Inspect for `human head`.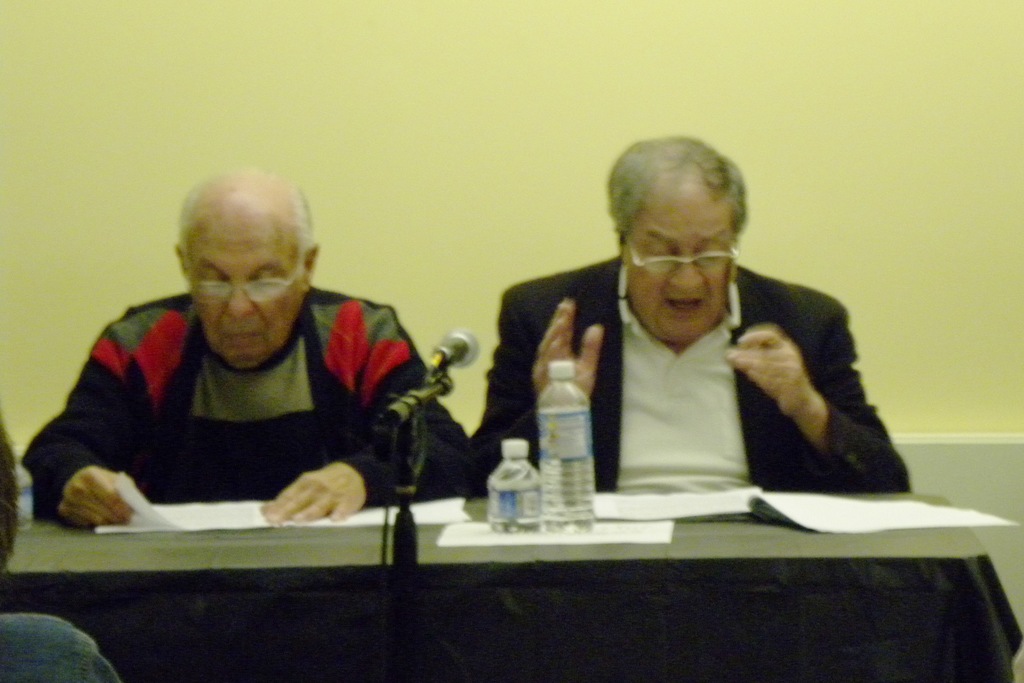
Inspection: 605, 131, 748, 349.
